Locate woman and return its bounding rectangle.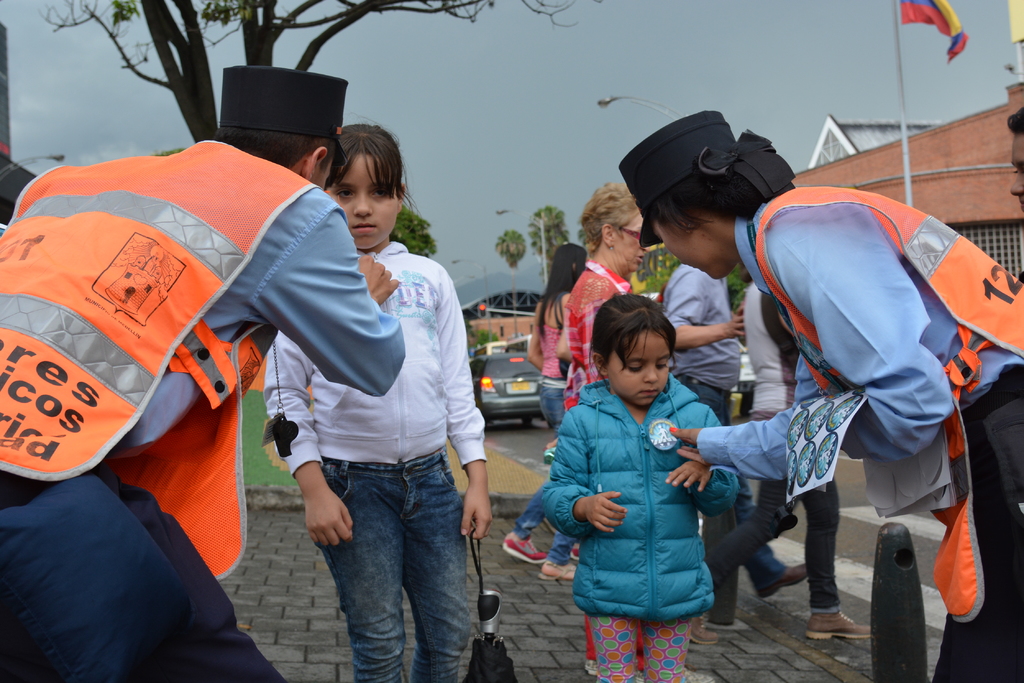
550, 163, 644, 576.
